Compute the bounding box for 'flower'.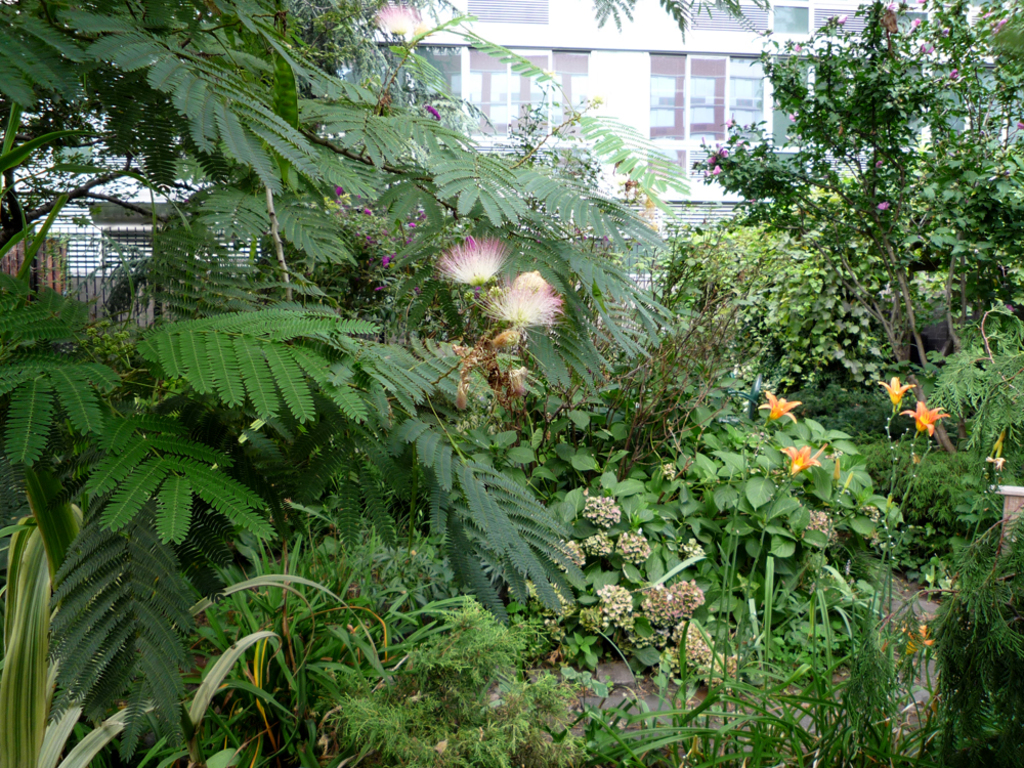
(left=595, top=589, right=634, bottom=624).
